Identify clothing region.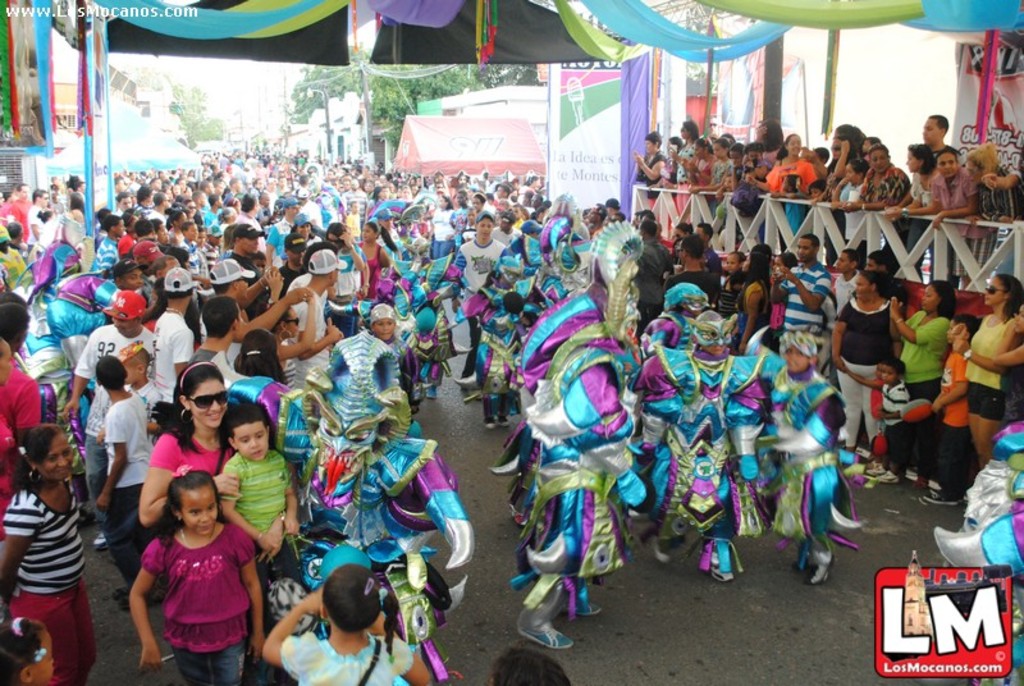
Region: (x1=630, y1=114, x2=1023, y2=283).
